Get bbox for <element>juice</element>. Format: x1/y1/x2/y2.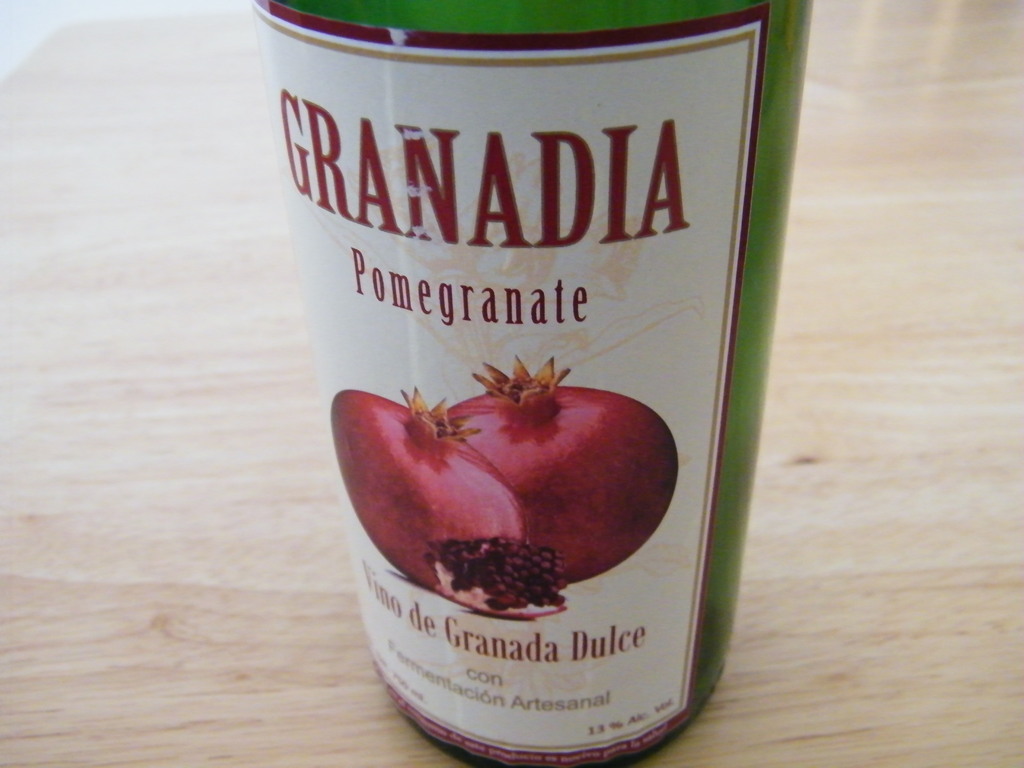
248/0/809/765.
